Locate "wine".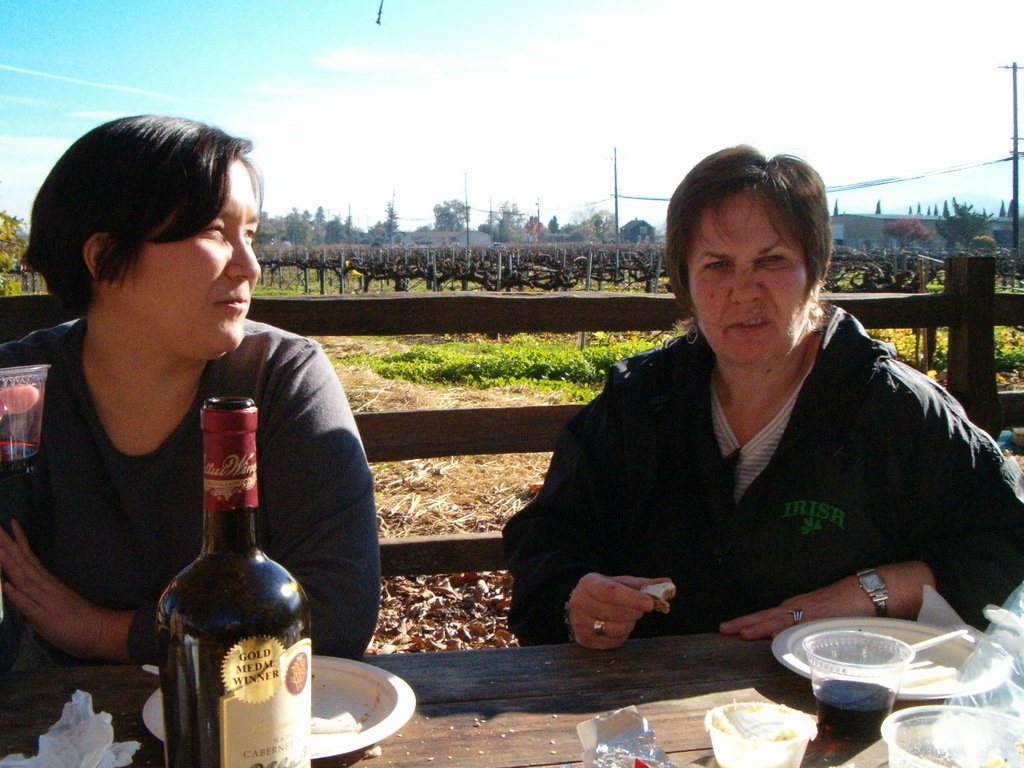
Bounding box: box(810, 677, 895, 748).
